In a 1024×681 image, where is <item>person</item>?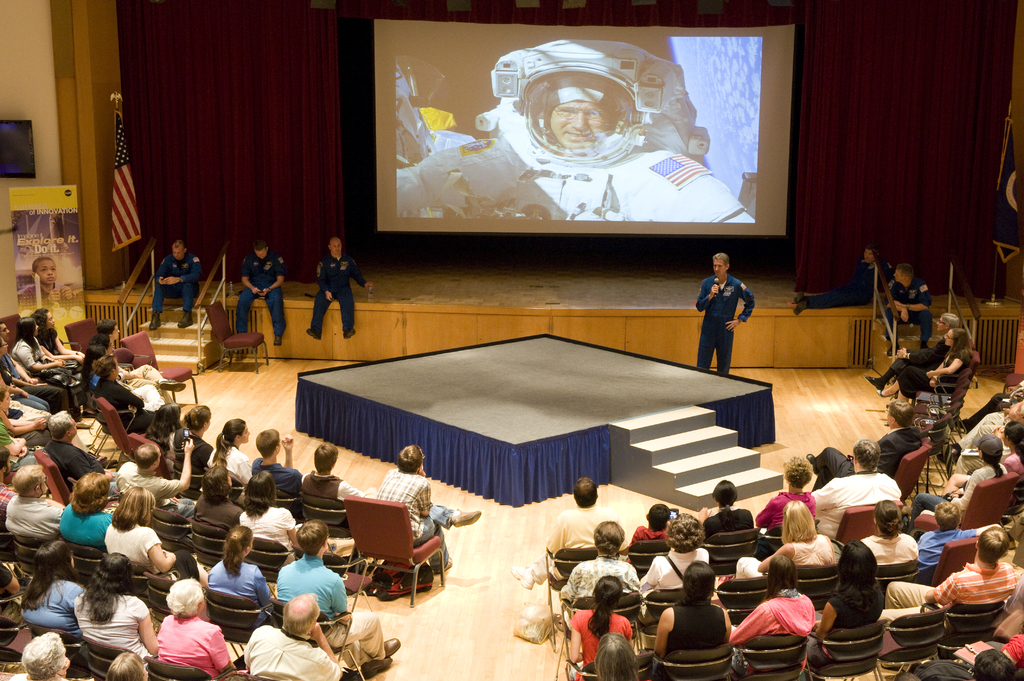
crop(172, 396, 209, 460).
